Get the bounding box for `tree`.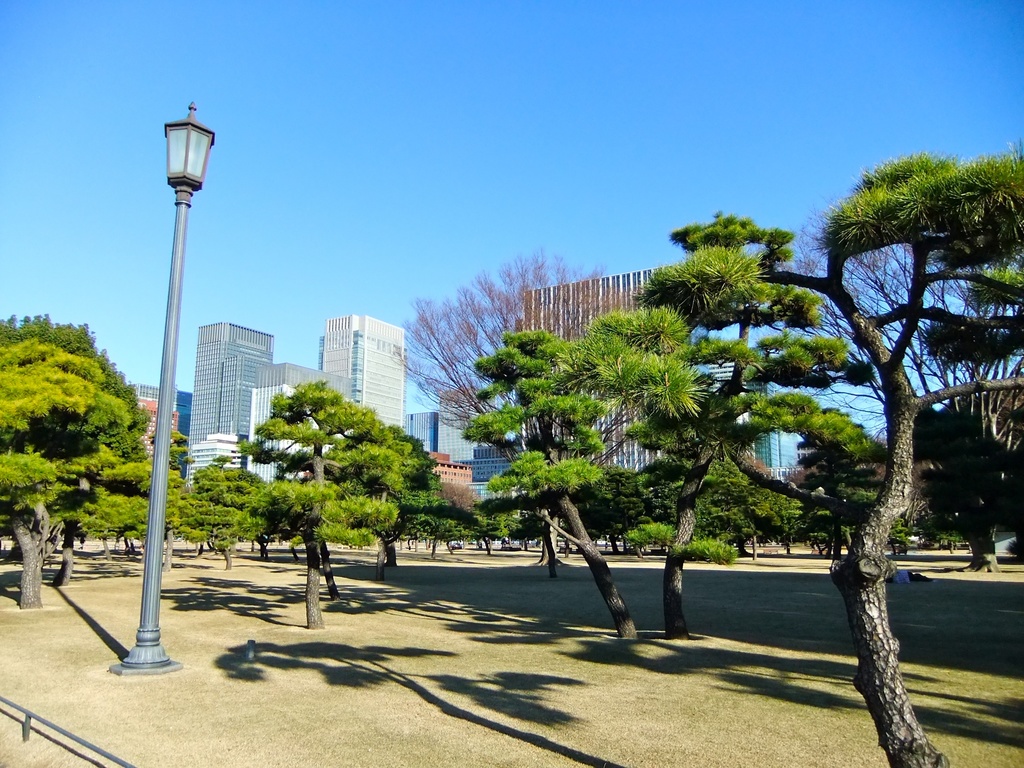
[x1=578, y1=463, x2=639, y2=554].
